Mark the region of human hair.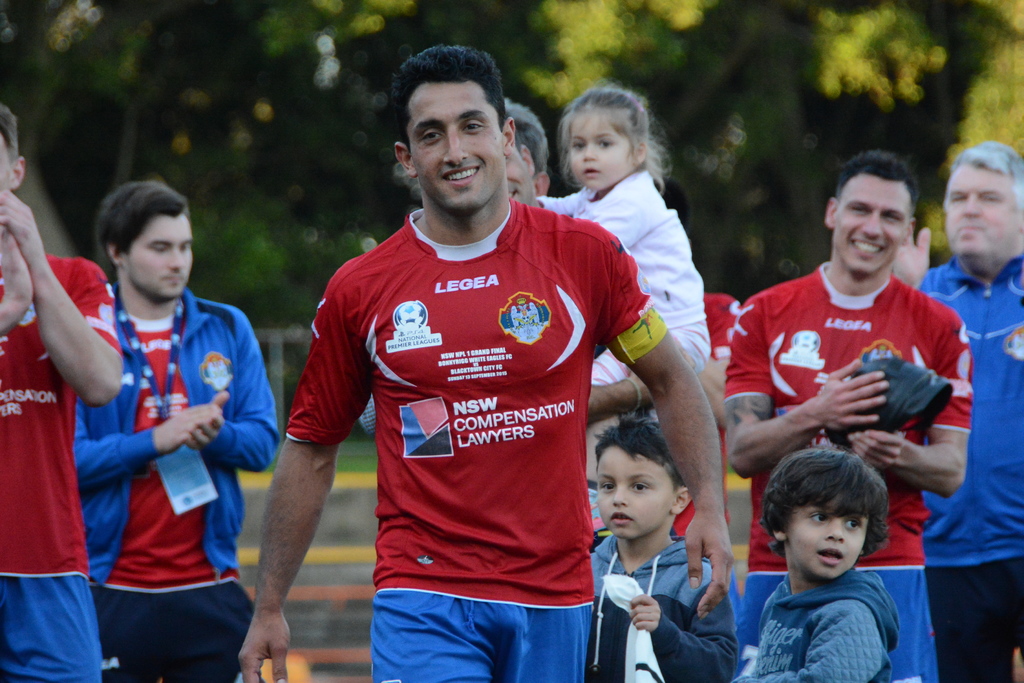
Region: x1=564, y1=86, x2=668, y2=194.
